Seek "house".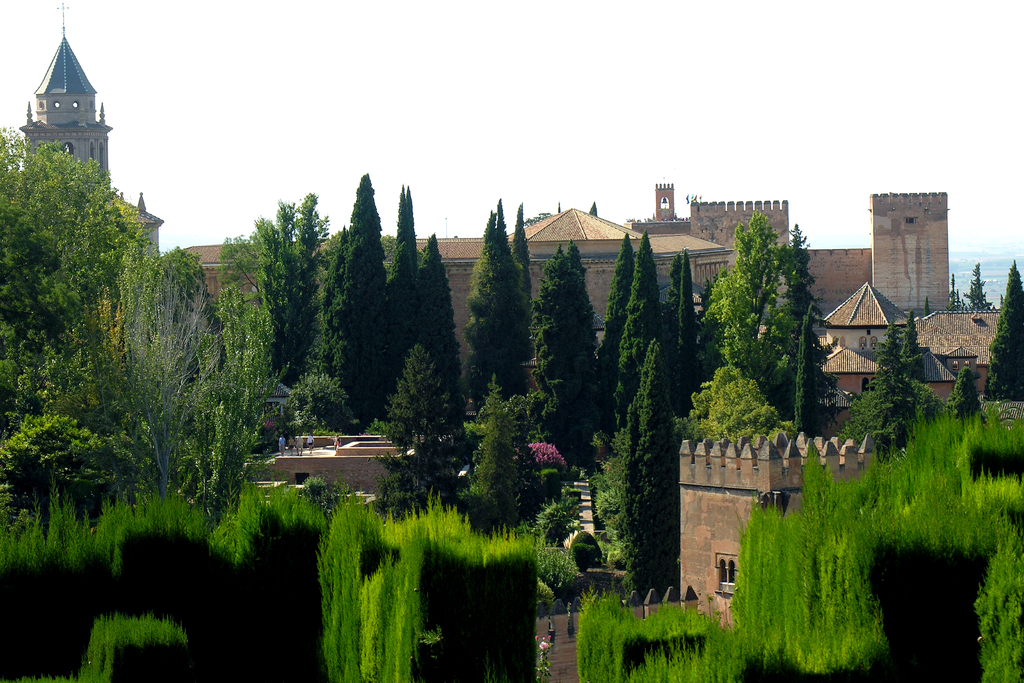
left=672, top=431, right=879, bottom=628.
